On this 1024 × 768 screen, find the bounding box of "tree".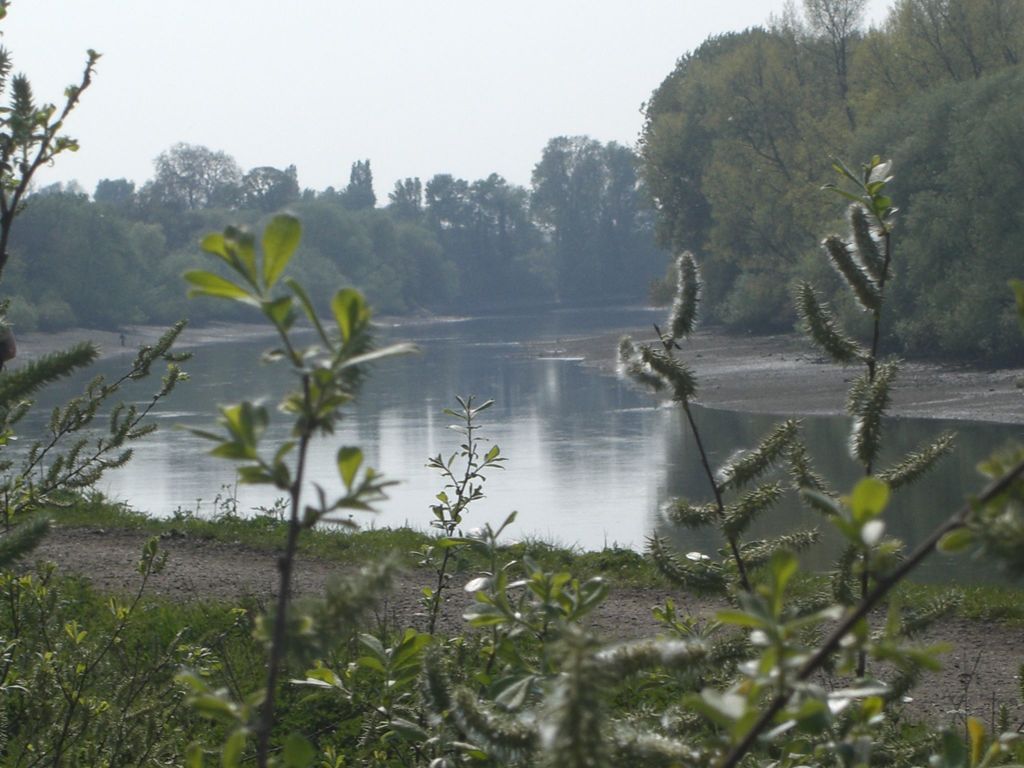
Bounding box: locate(0, 0, 101, 568).
